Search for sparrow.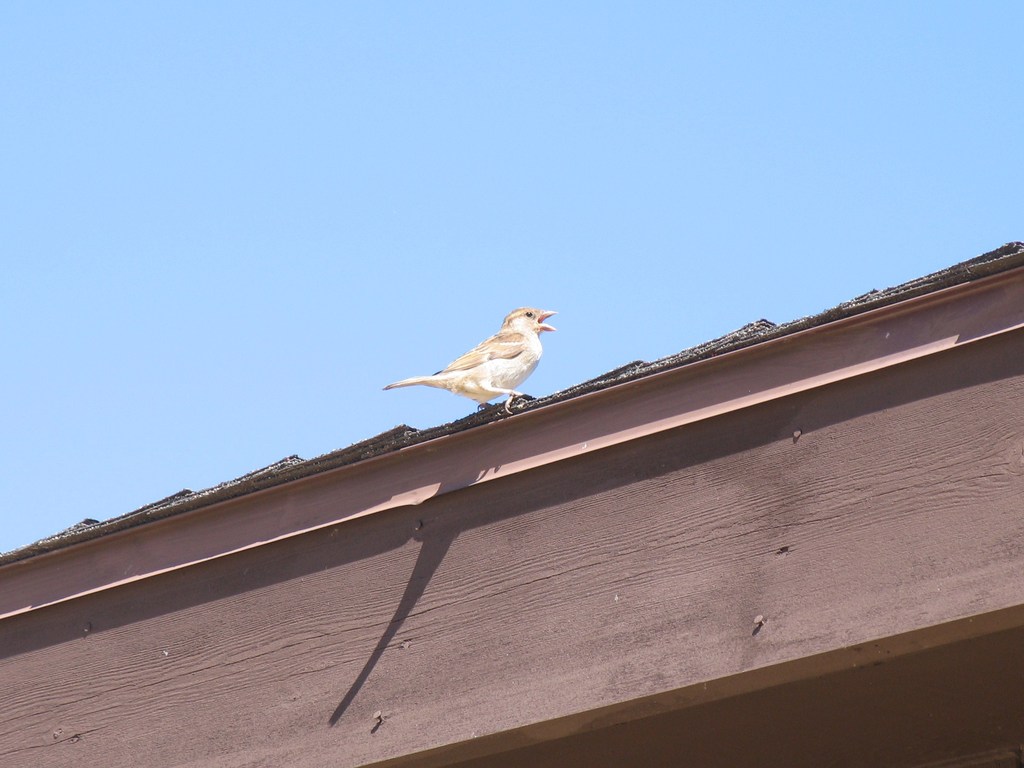
Found at 383/304/555/415.
